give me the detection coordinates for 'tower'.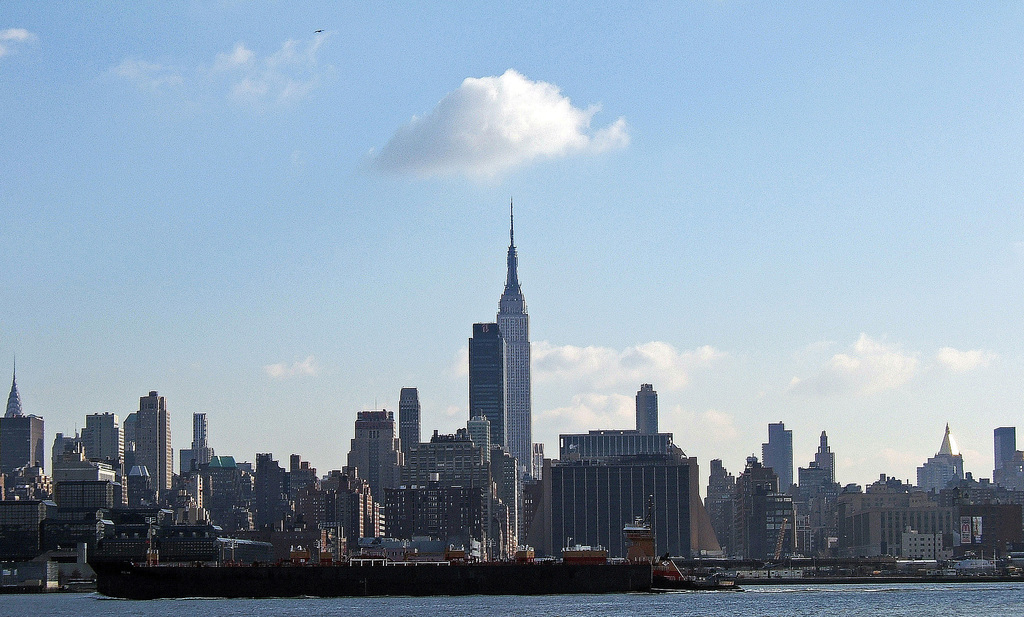
284,448,327,538.
